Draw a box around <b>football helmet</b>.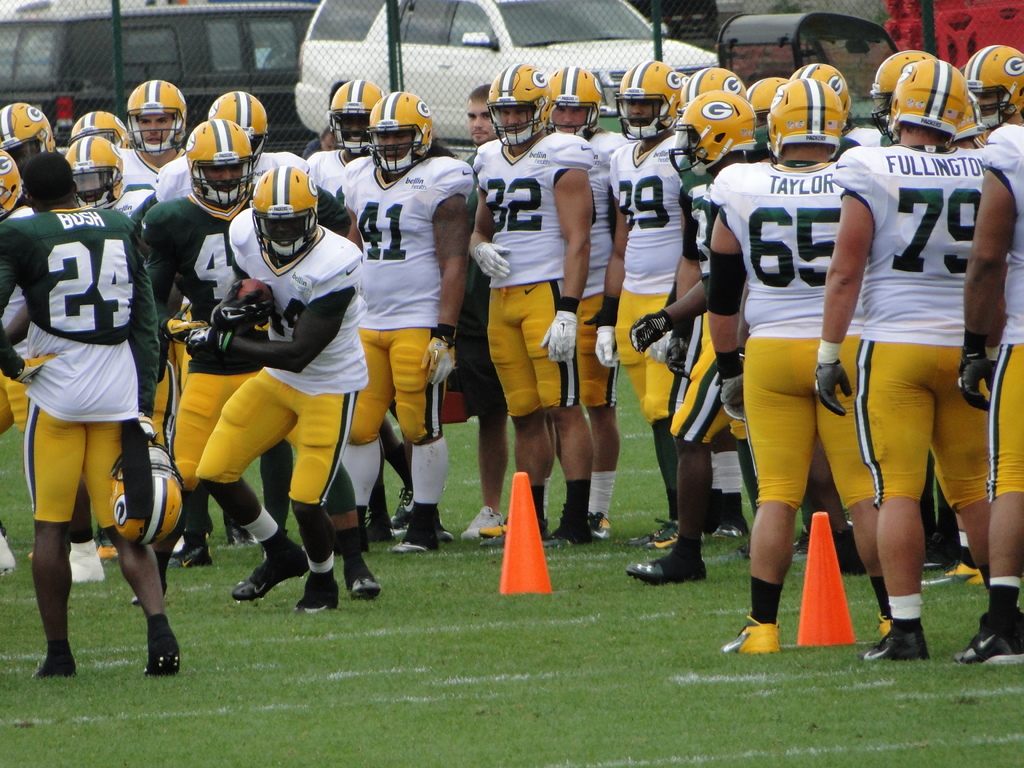
detection(212, 90, 269, 151).
